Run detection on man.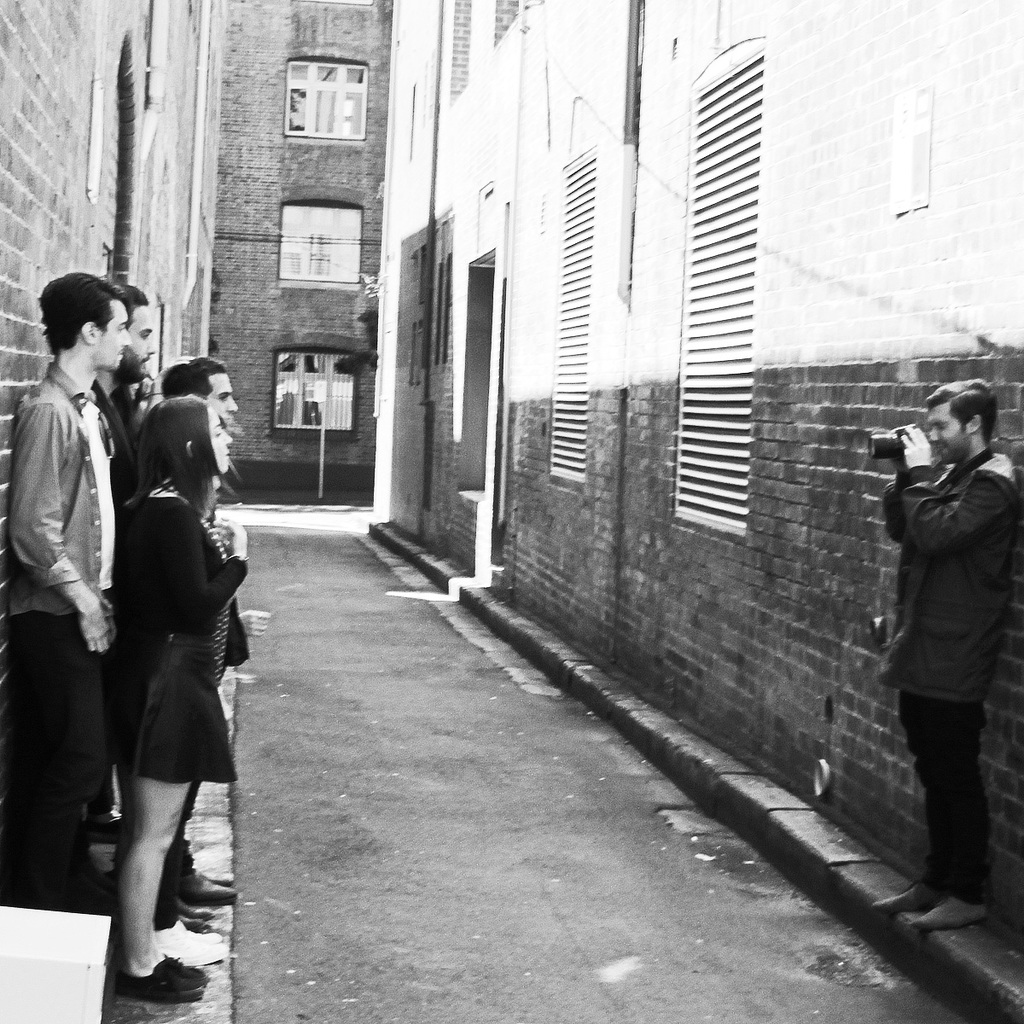
Result: x1=114, y1=356, x2=248, y2=966.
